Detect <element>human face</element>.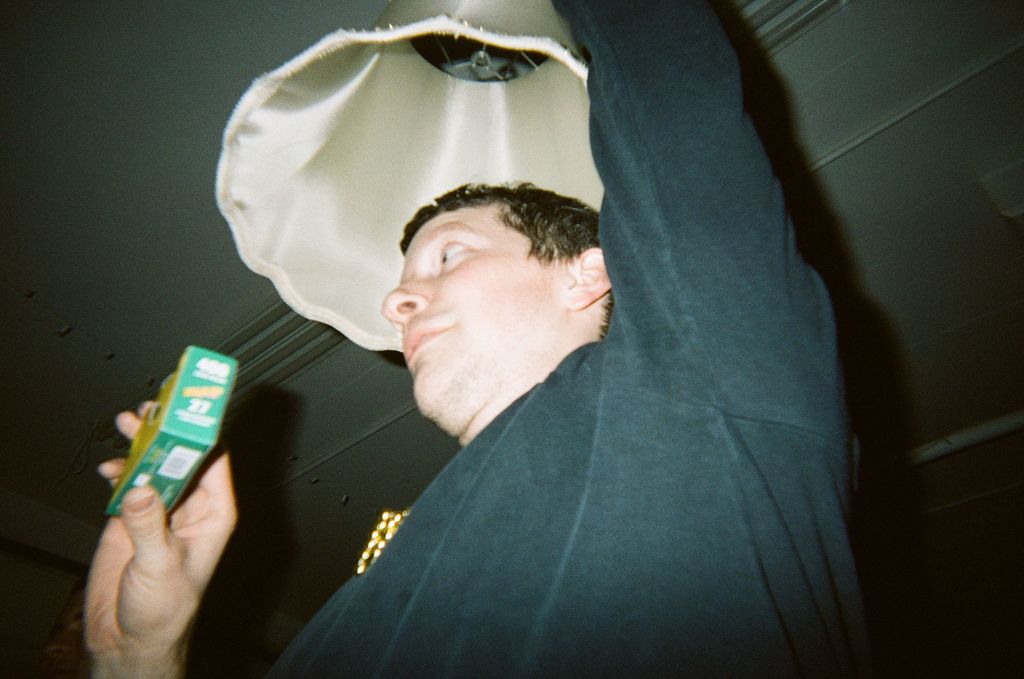
Detected at <region>377, 197, 557, 414</region>.
